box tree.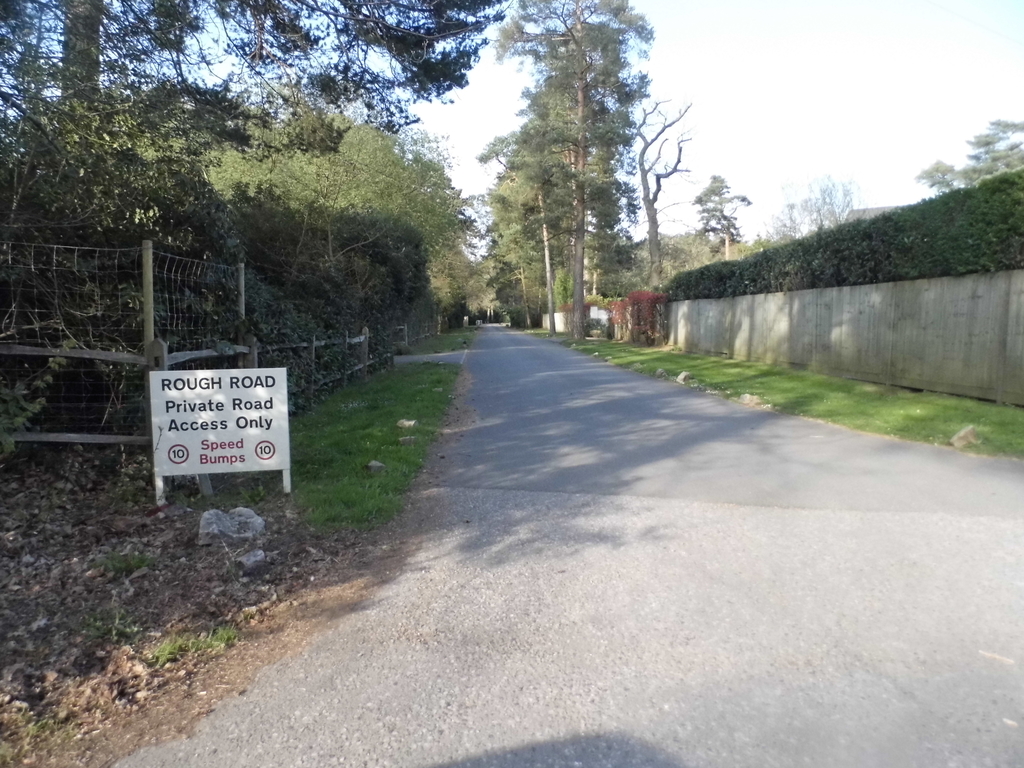
region(0, 0, 505, 254).
